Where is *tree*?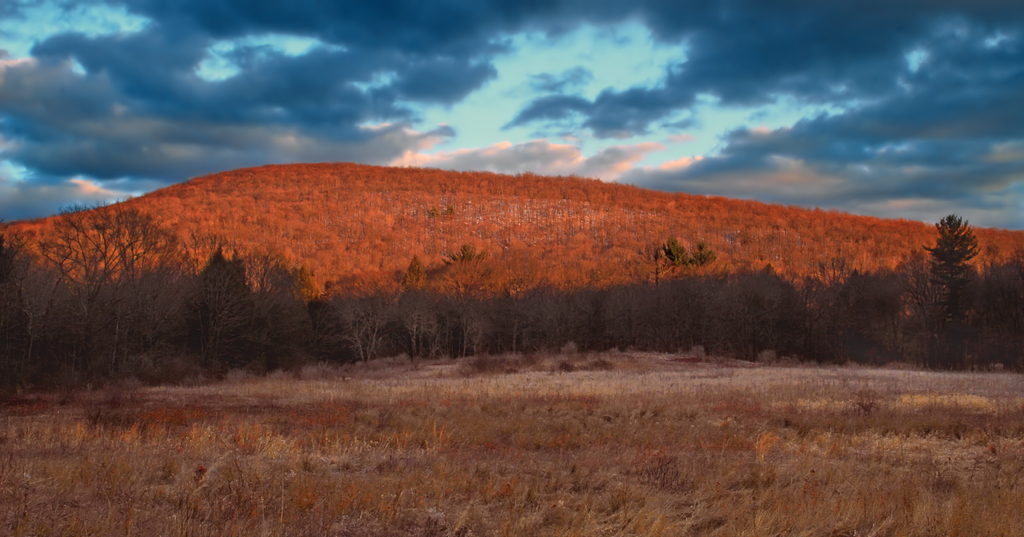
989 248 1023 369.
